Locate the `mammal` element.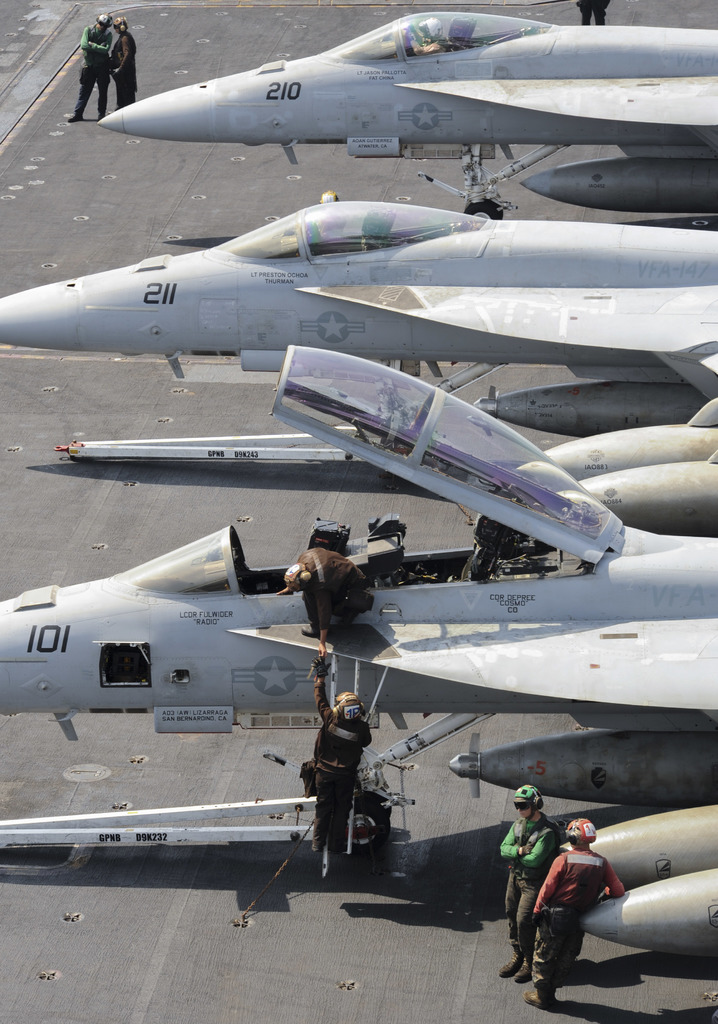
Element bbox: BBox(285, 545, 372, 650).
